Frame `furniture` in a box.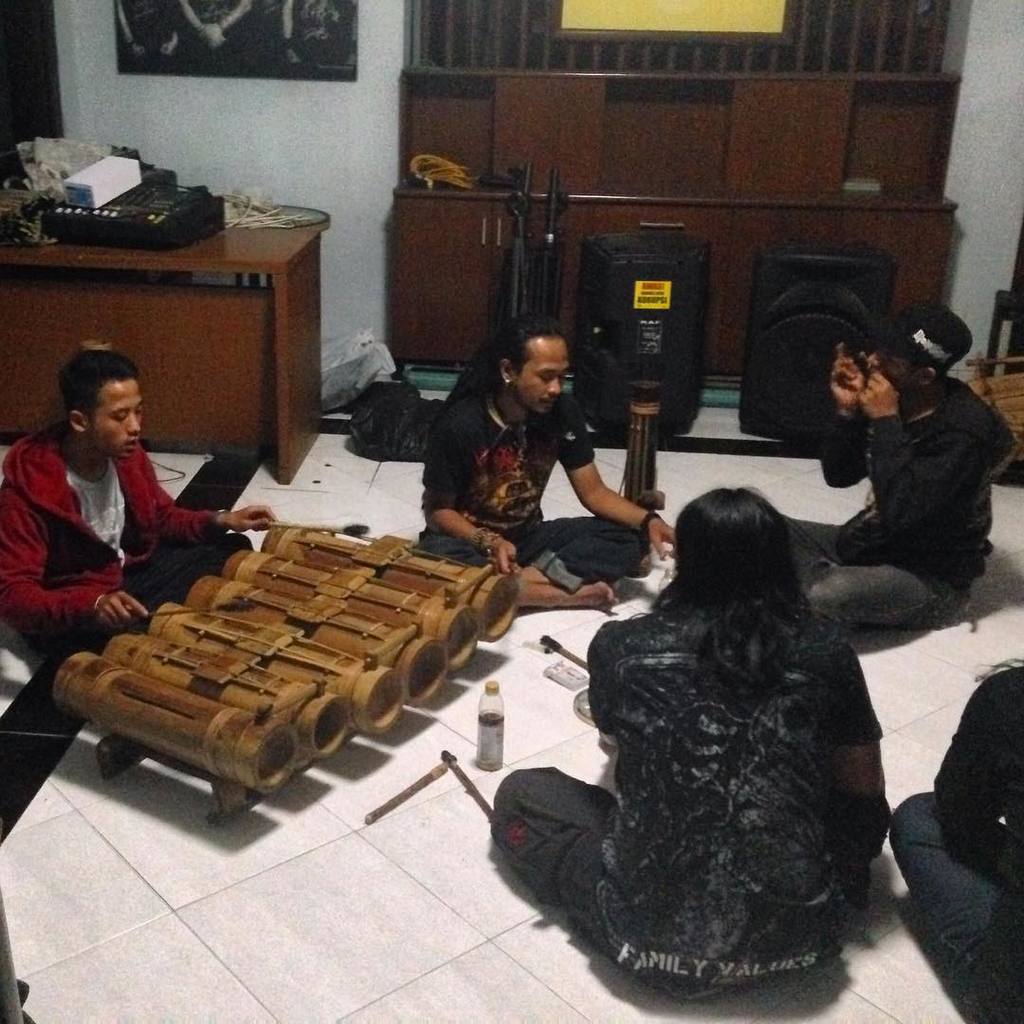
0 204 323 485.
